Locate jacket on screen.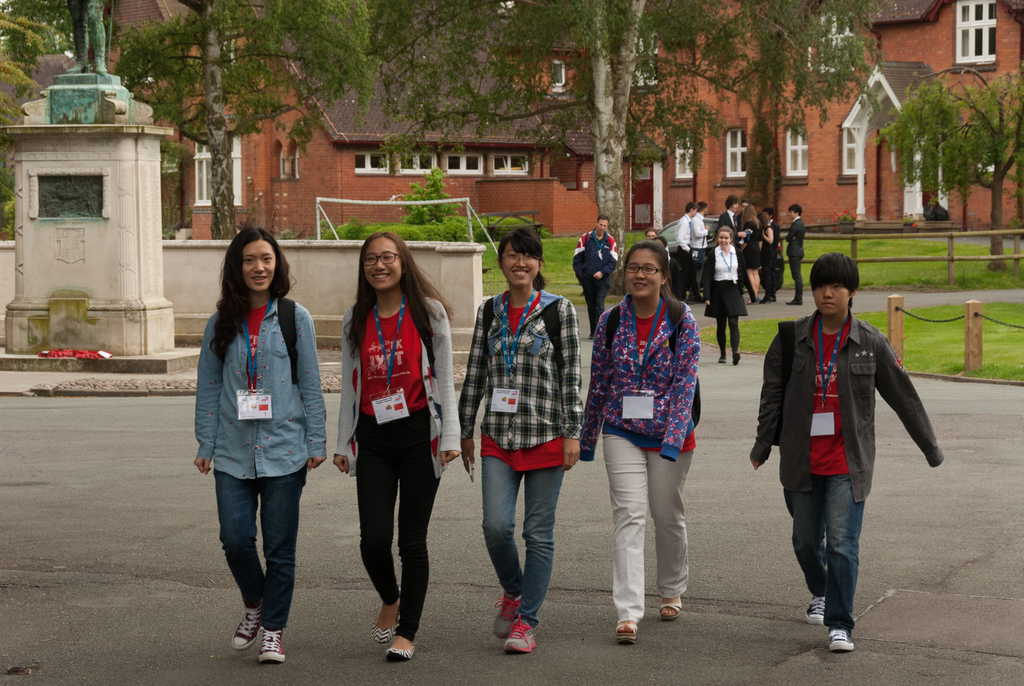
On screen at crop(750, 308, 945, 505).
